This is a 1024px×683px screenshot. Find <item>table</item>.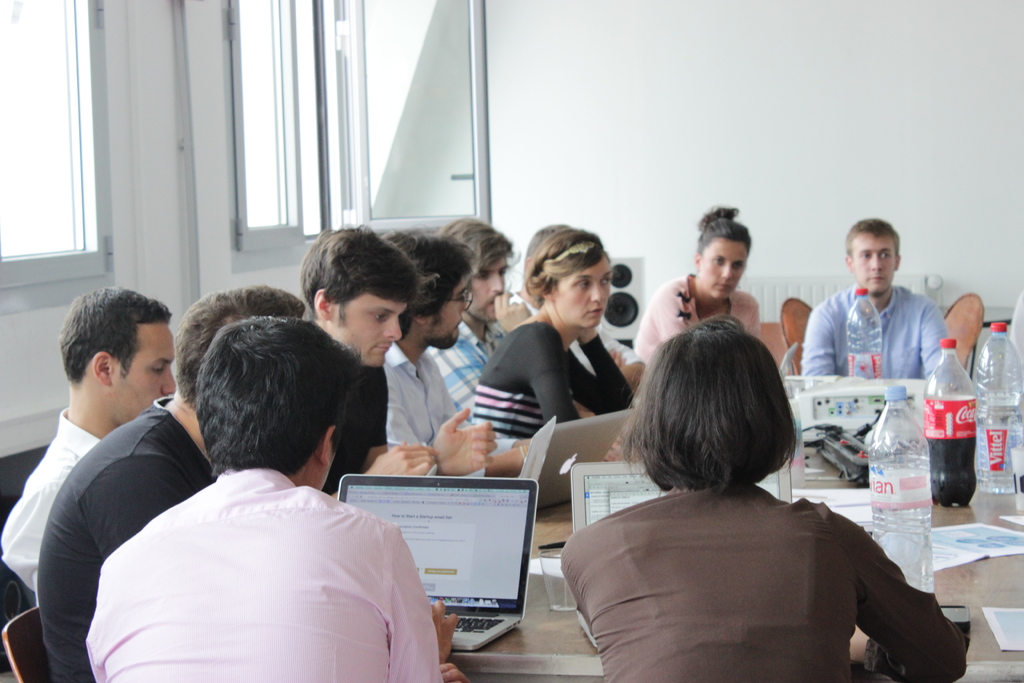
Bounding box: region(0, 345, 1023, 682).
